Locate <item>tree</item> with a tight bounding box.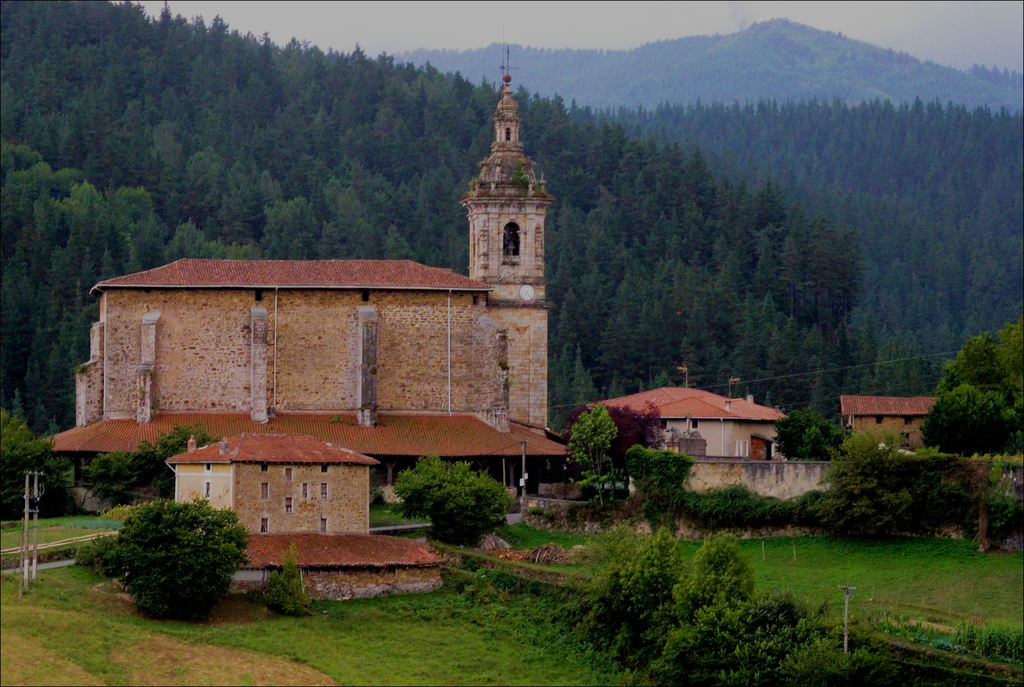
detection(257, 33, 278, 71).
